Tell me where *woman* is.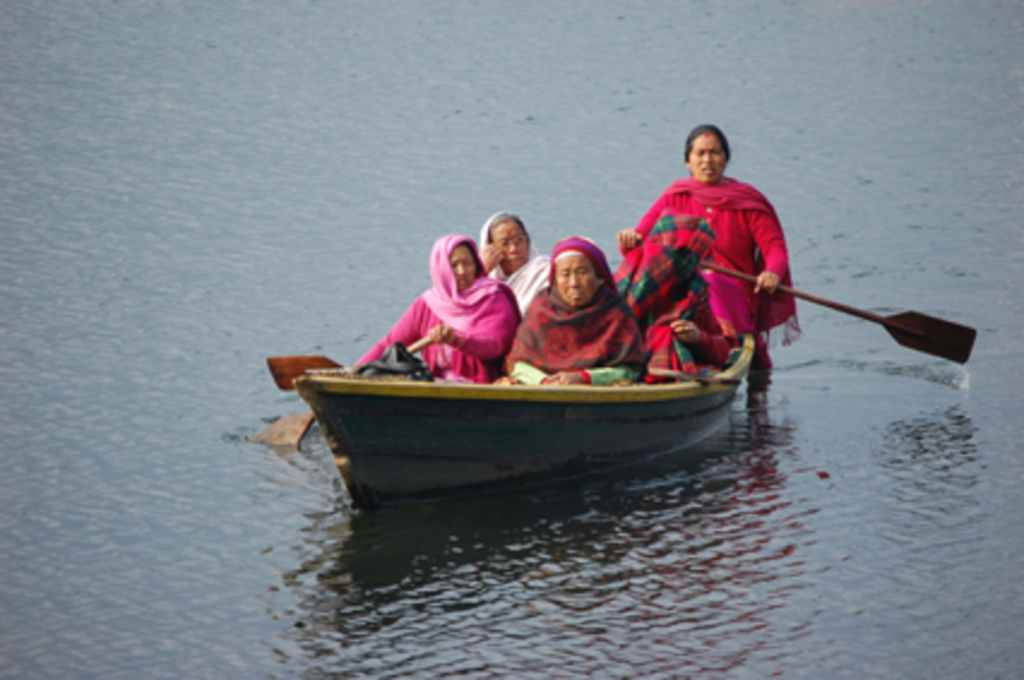
*woman* is at left=613, top=123, right=808, bottom=344.
